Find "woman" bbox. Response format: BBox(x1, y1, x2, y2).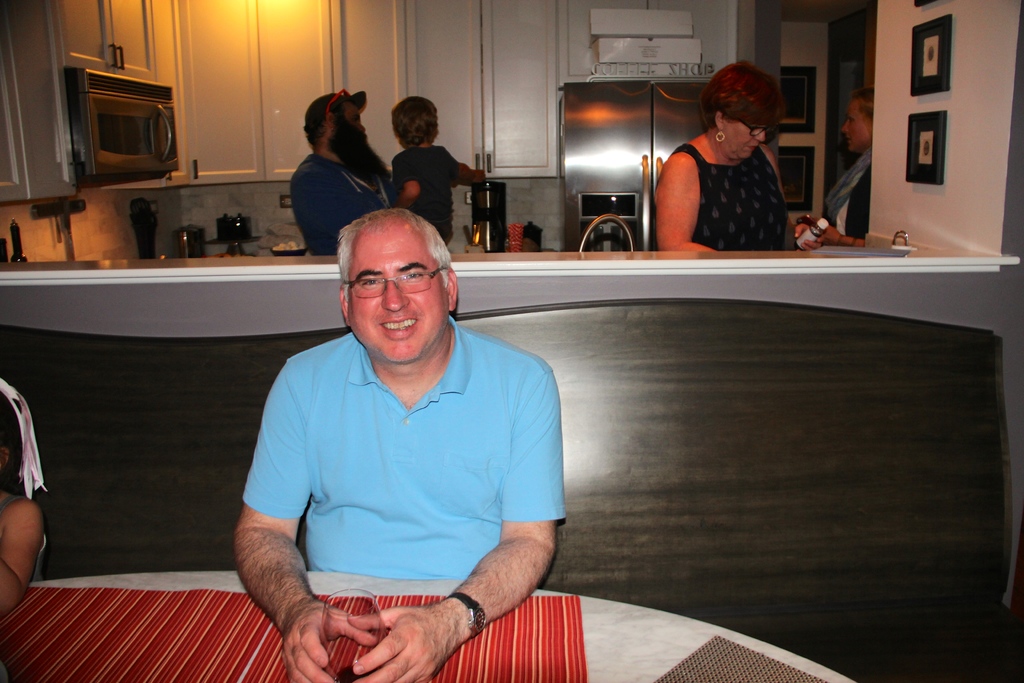
BBox(651, 58, 808, 252).
